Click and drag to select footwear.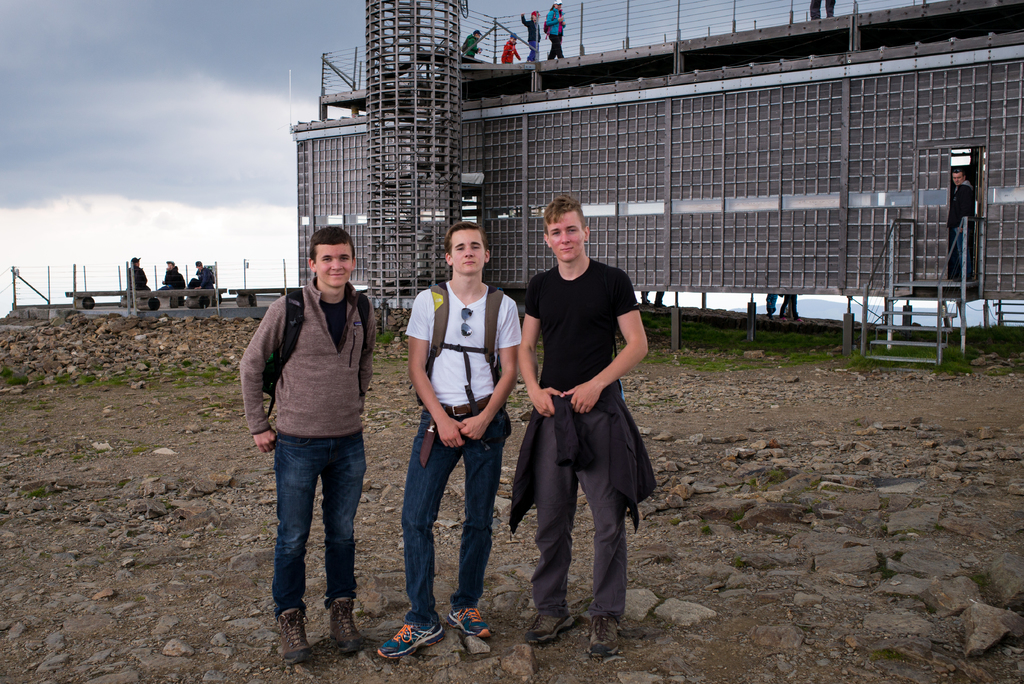
Selection: x1=330, y1=591, x2=362, y2=657.
